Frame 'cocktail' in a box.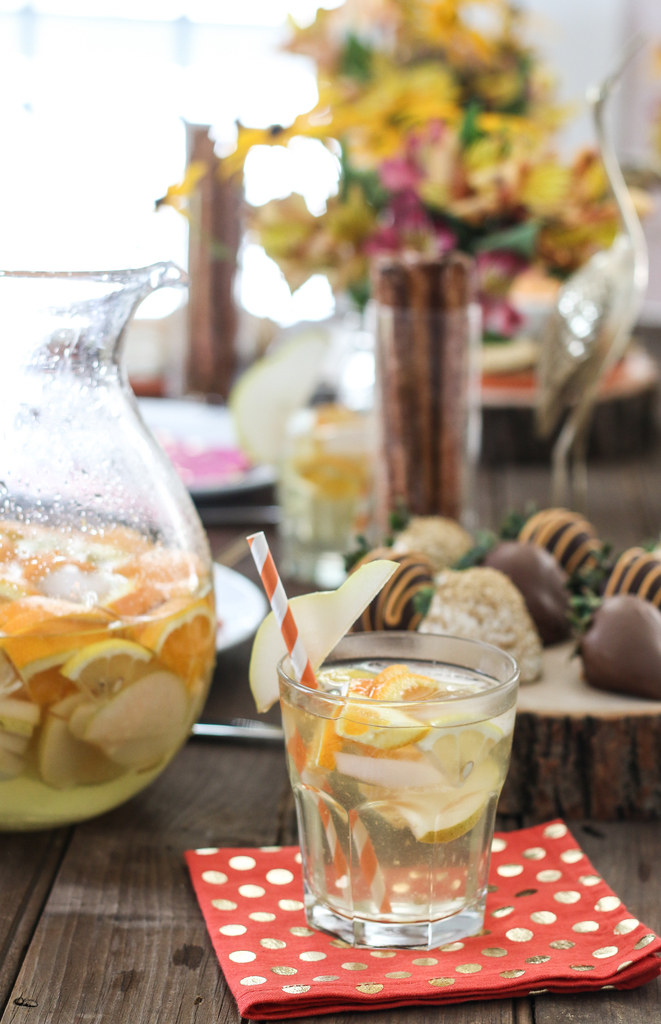
x1=278 y1=647 x2=520 y2=918.
